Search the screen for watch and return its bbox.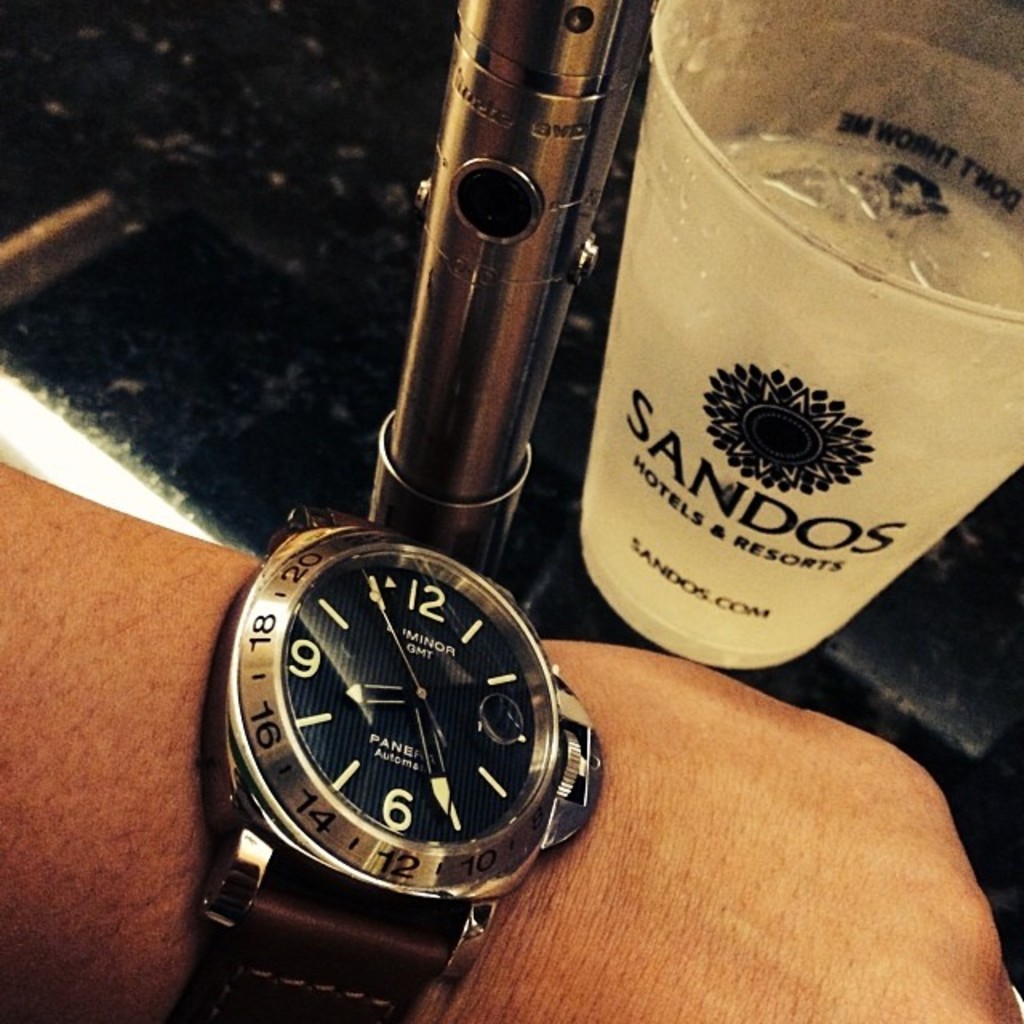
Found: (x1=194, y1=507, x2=605, y2=1022).
